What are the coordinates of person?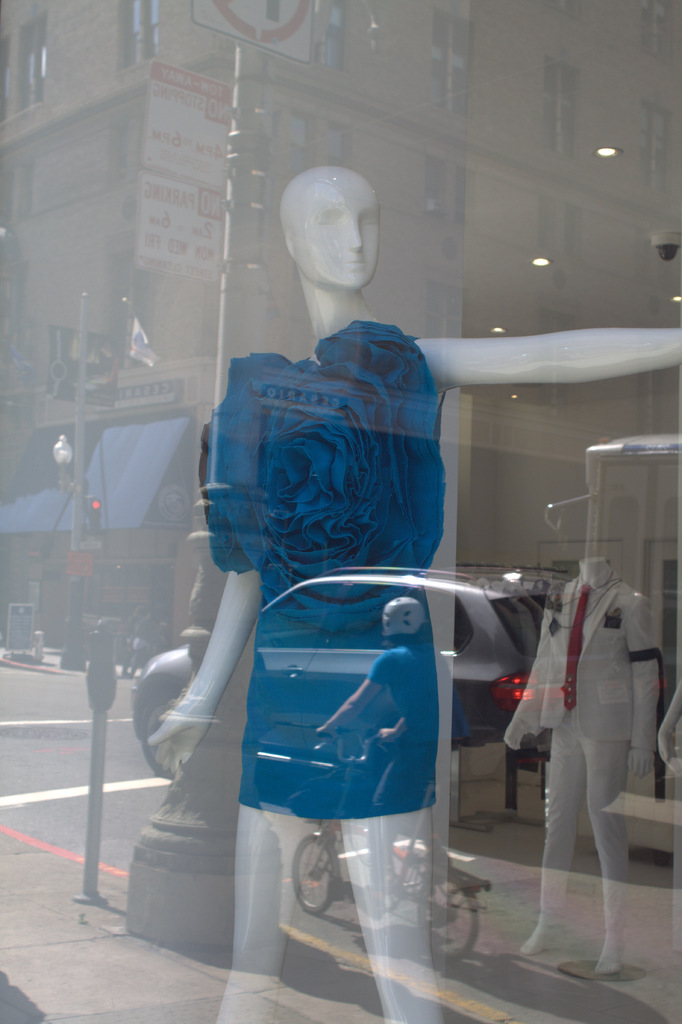
<box>139,166,681,1023</box>.
